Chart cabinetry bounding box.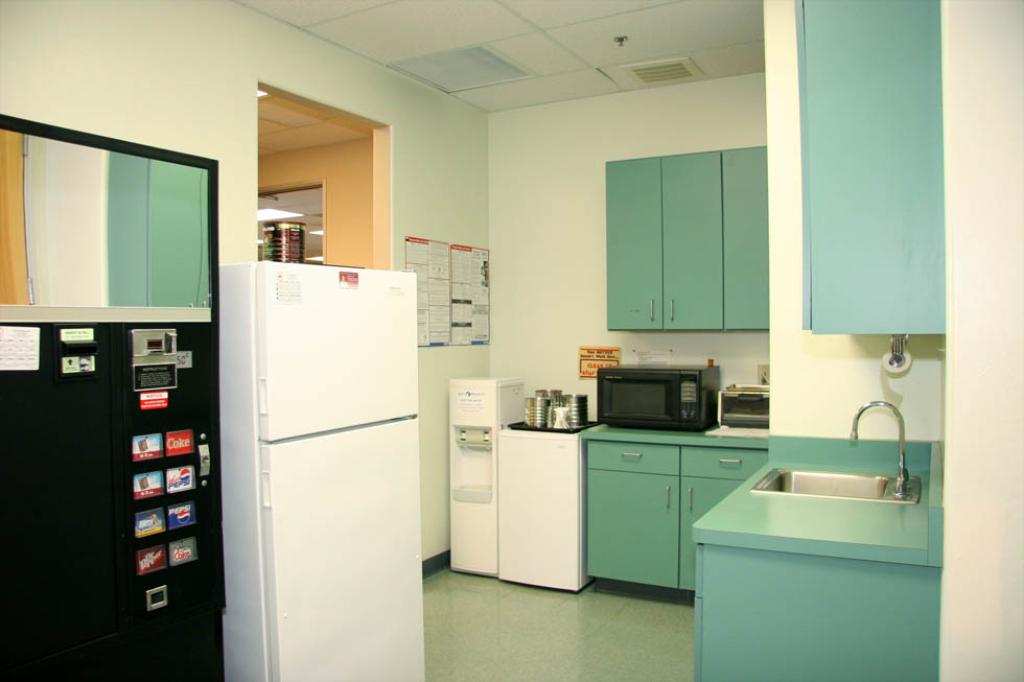
Charted: 607/144/767/329.
